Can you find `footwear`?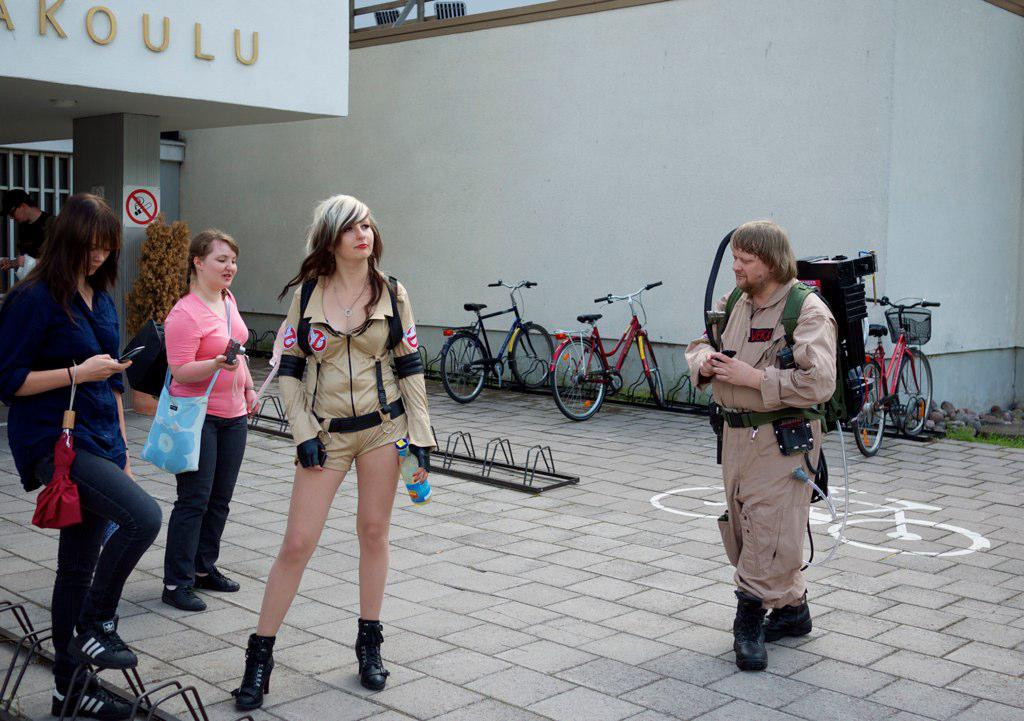
Yes, bounding box: rect(350, 616, 389, 693).
